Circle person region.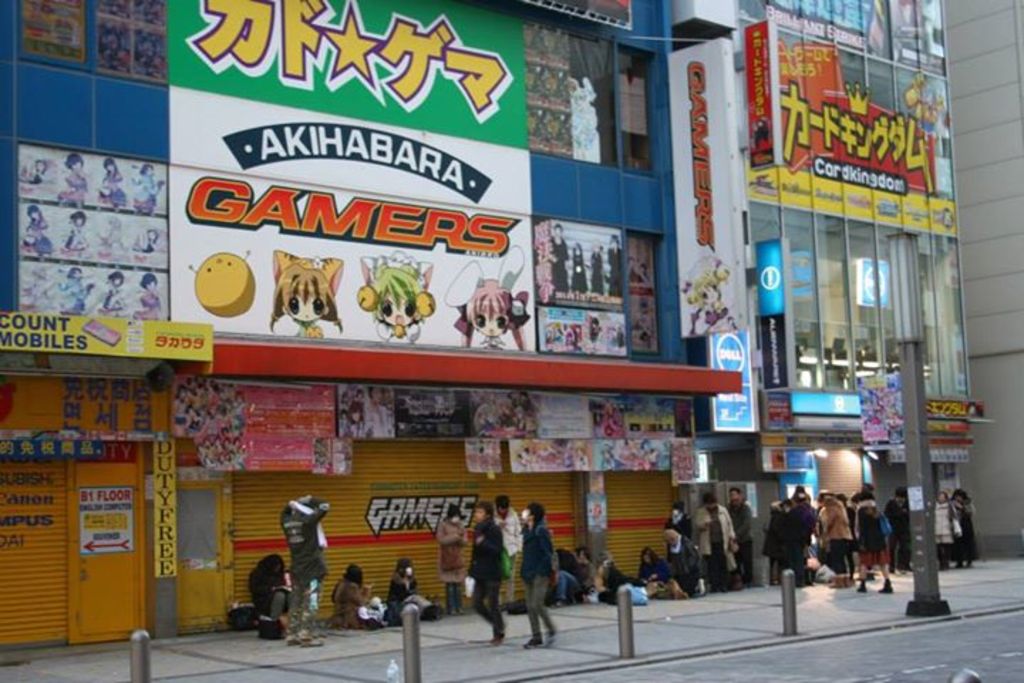
Region: x1=329, y1=559, x2=387, y2=630.
